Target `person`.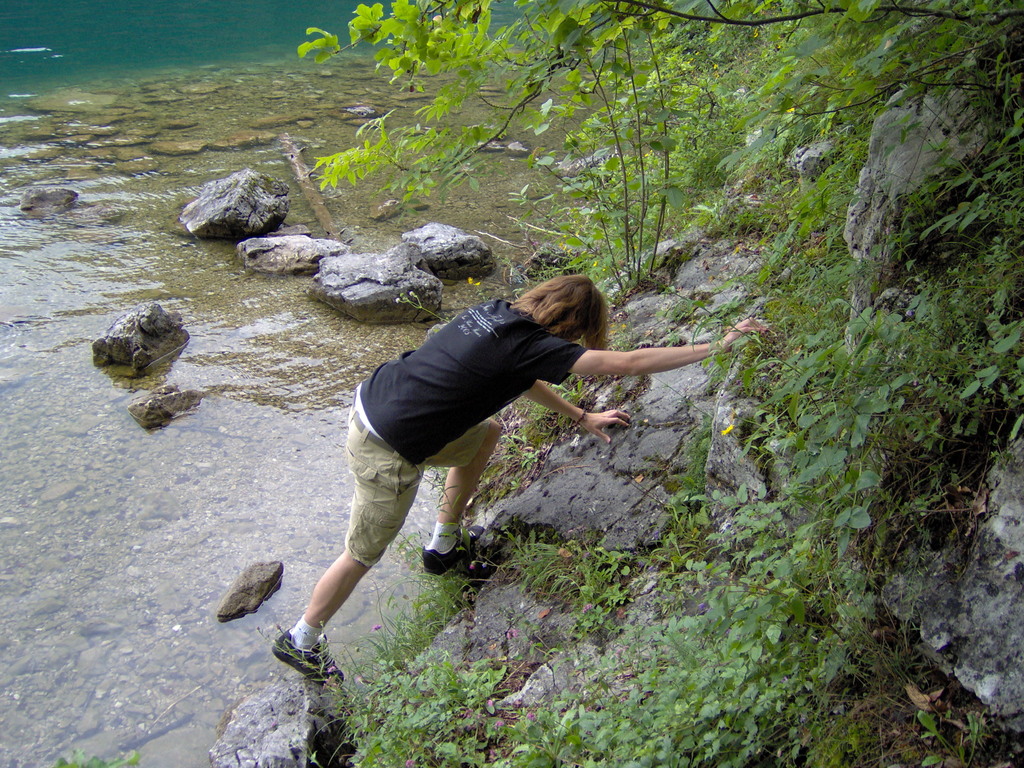
Target region: box=[282, 273, 689, 635].
